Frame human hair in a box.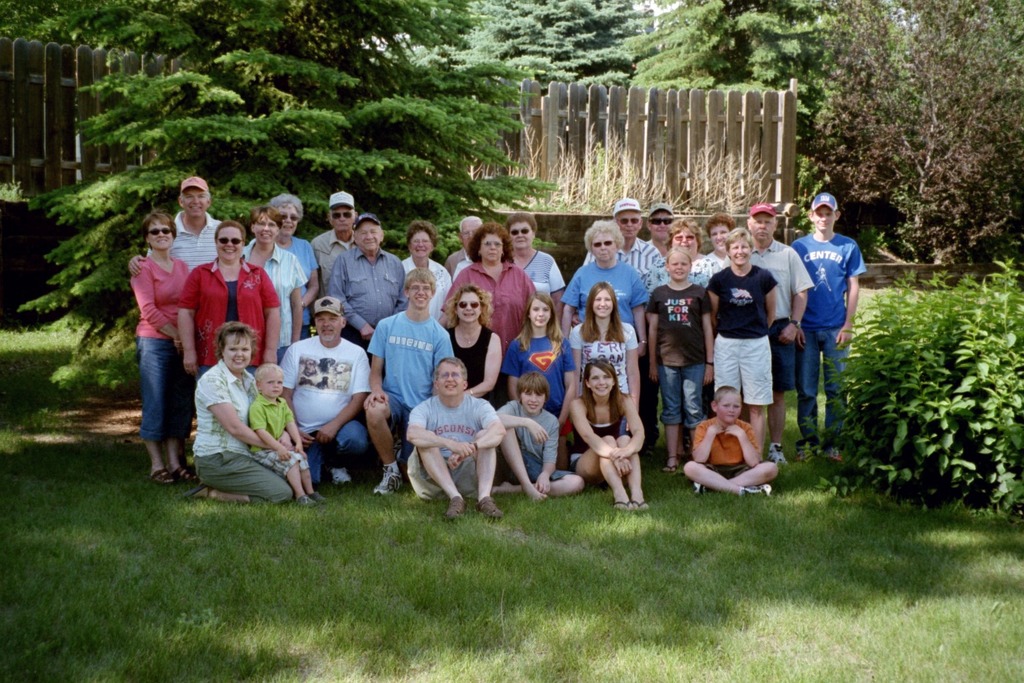
(x1=141, y1=211, x2=174, y2=249).
